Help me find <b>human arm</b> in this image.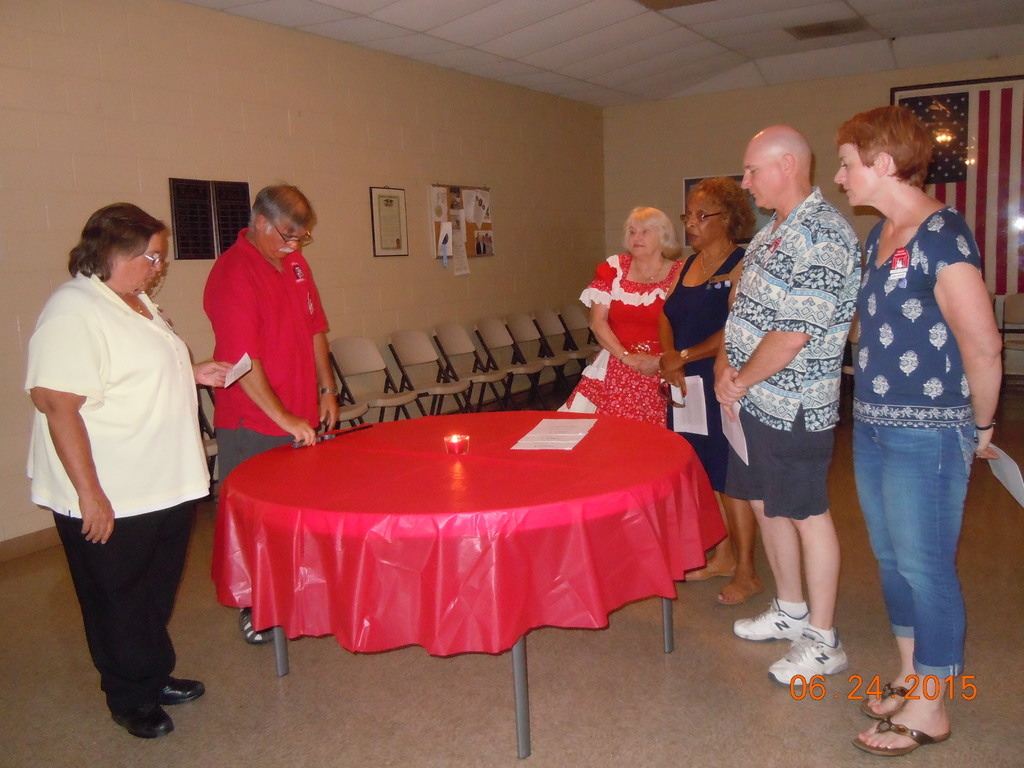
Found it: 713, 218, 847, 410.
